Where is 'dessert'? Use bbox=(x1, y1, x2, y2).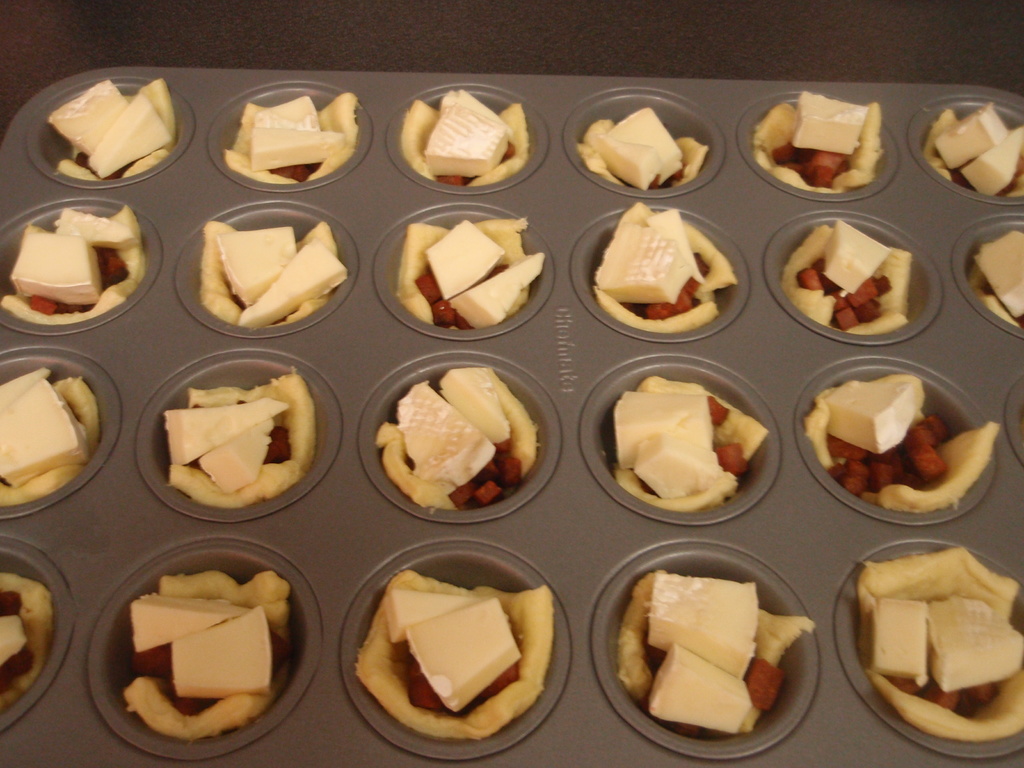
bbox=(385, 209, 528, 335).
